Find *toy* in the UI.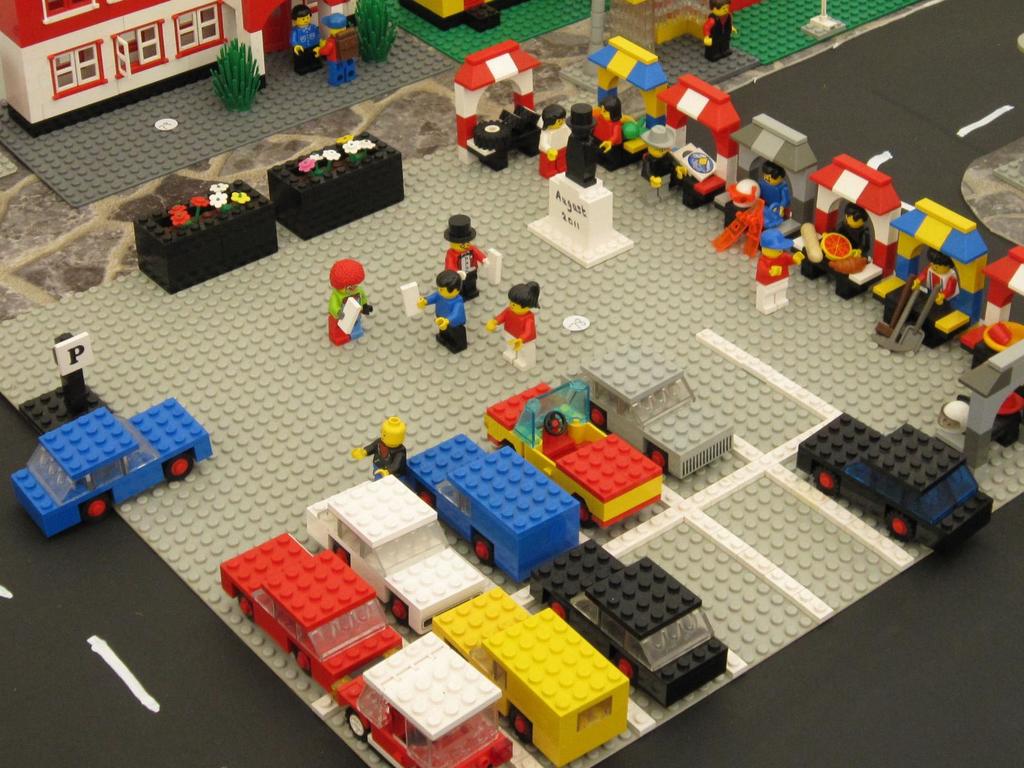
UI element at locate(349, 415, 414, 488).
